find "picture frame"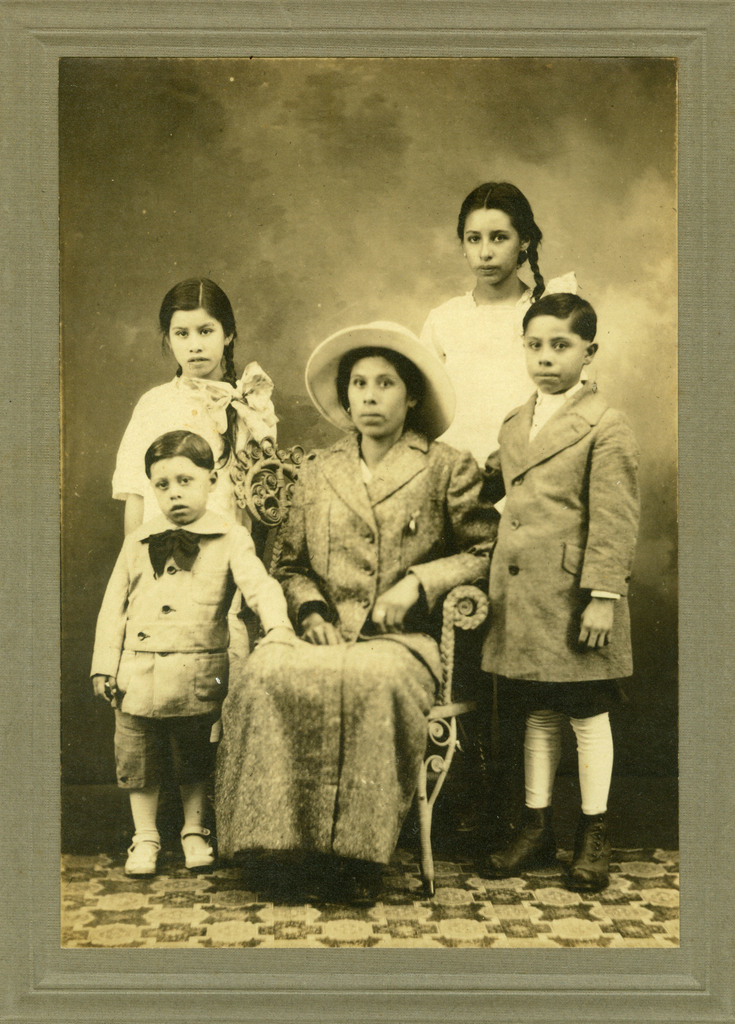
[0, 0, 734, 1022]
